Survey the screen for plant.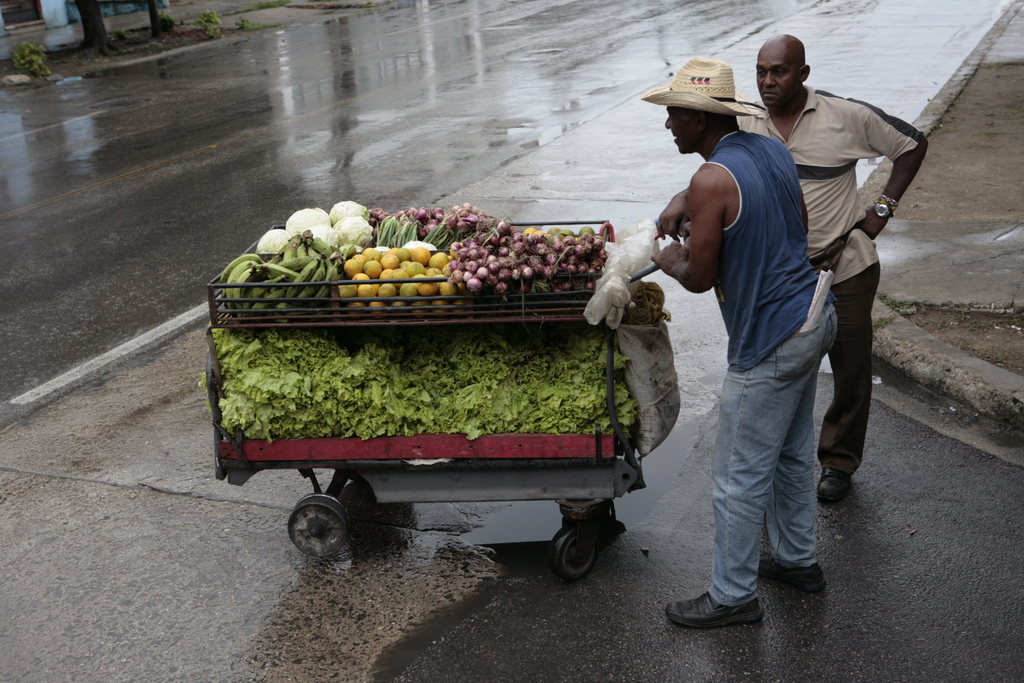
Survey found: crop(253, 0, 290, 8).
